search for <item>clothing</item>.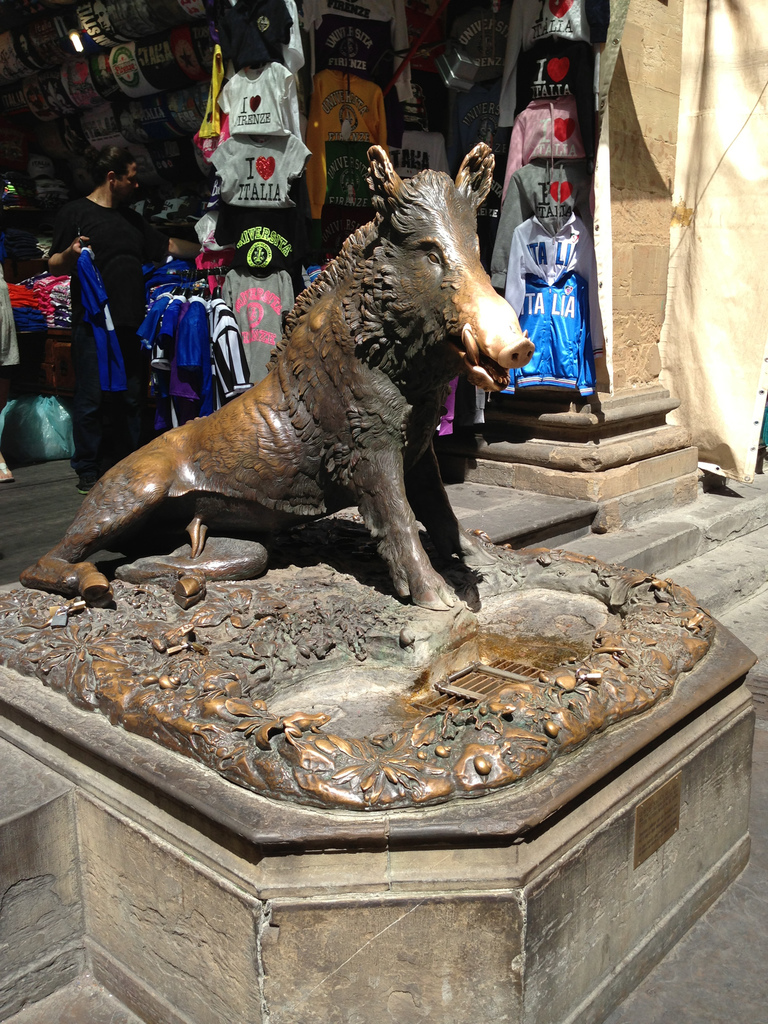
Found at box=[209, 116, 310, 209].
